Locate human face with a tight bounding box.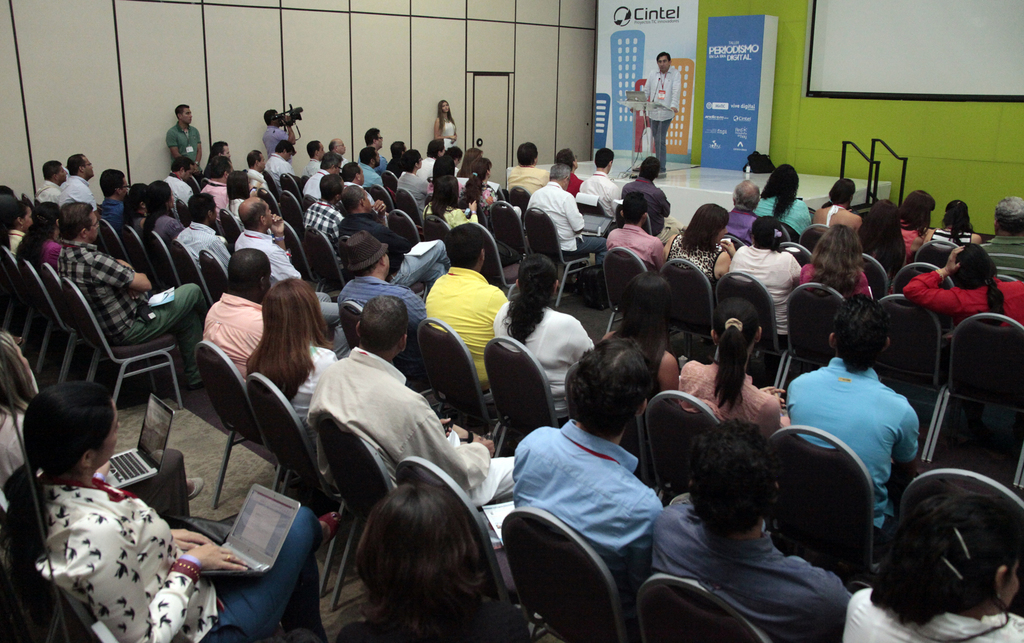
{"x1": 209, "y1": 204, "x2": 215, "y2": 222}.
